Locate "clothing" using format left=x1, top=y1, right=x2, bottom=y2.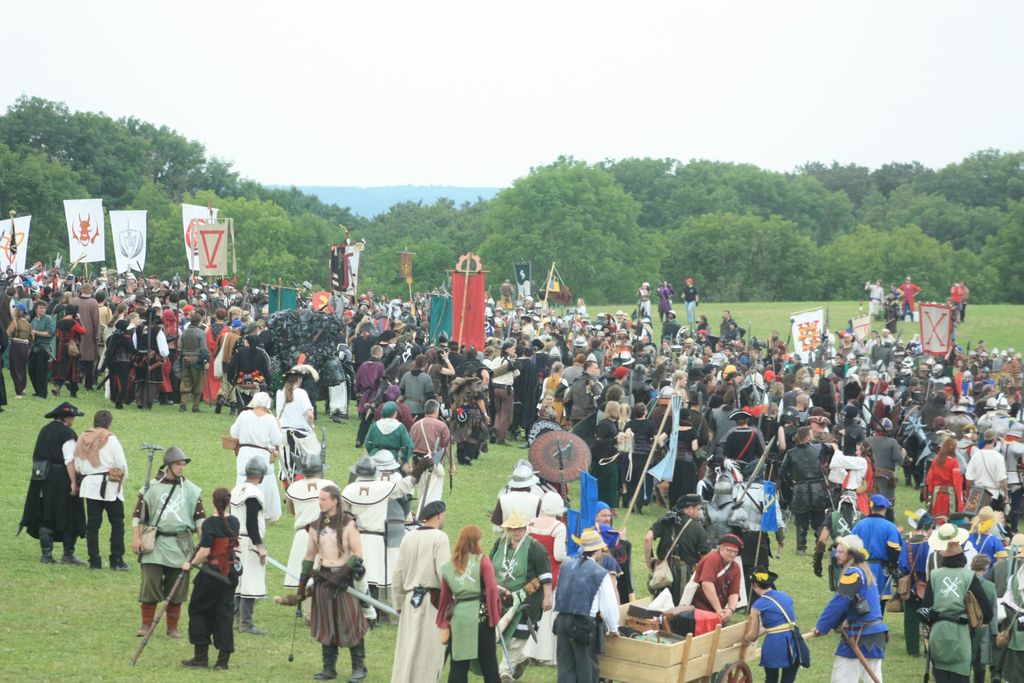
left=284, top=512, right=365, bottom=664.
